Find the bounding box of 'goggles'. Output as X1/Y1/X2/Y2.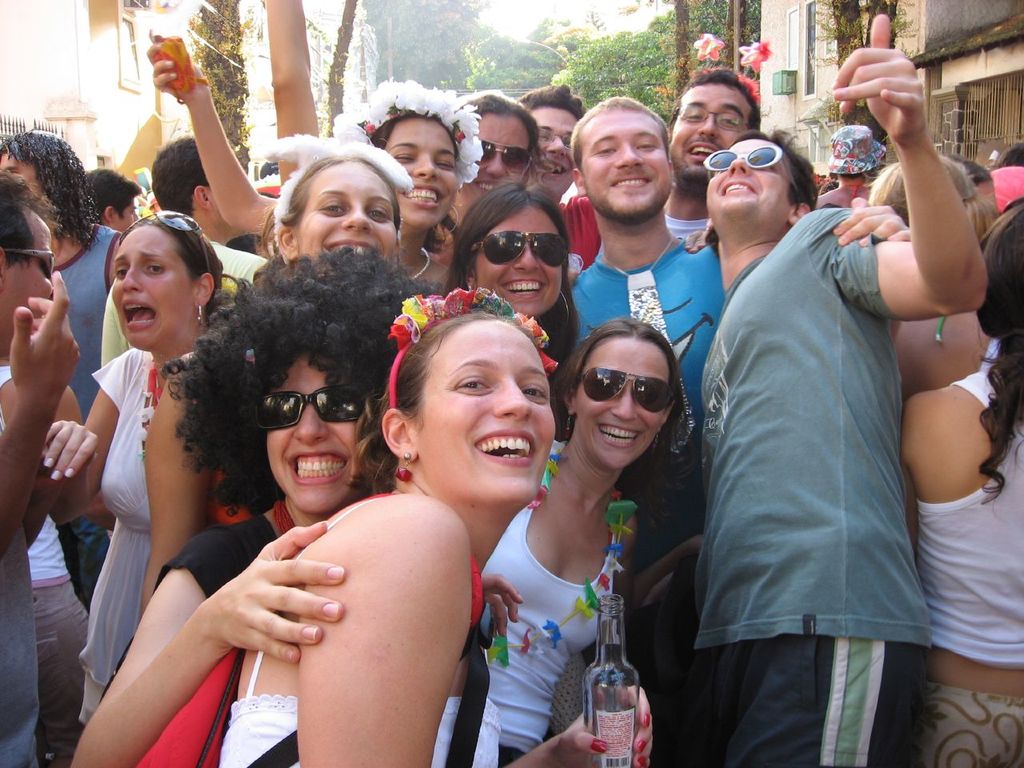
578/373/678/405.
